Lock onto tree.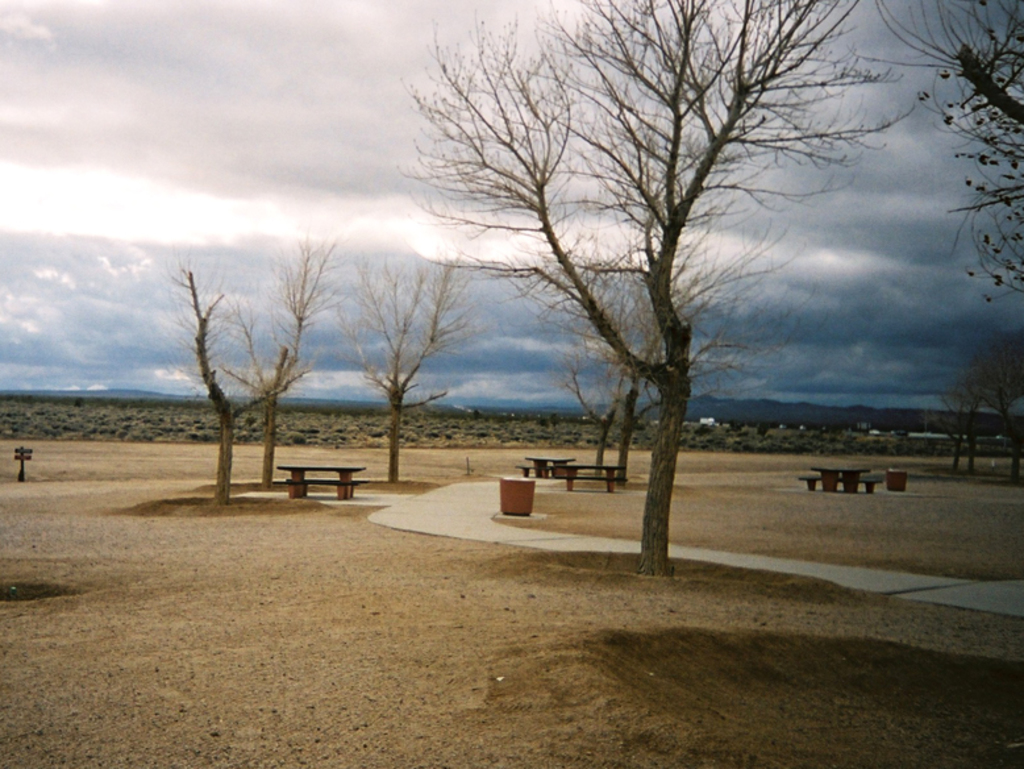
Locked: 253/226/349/492.
